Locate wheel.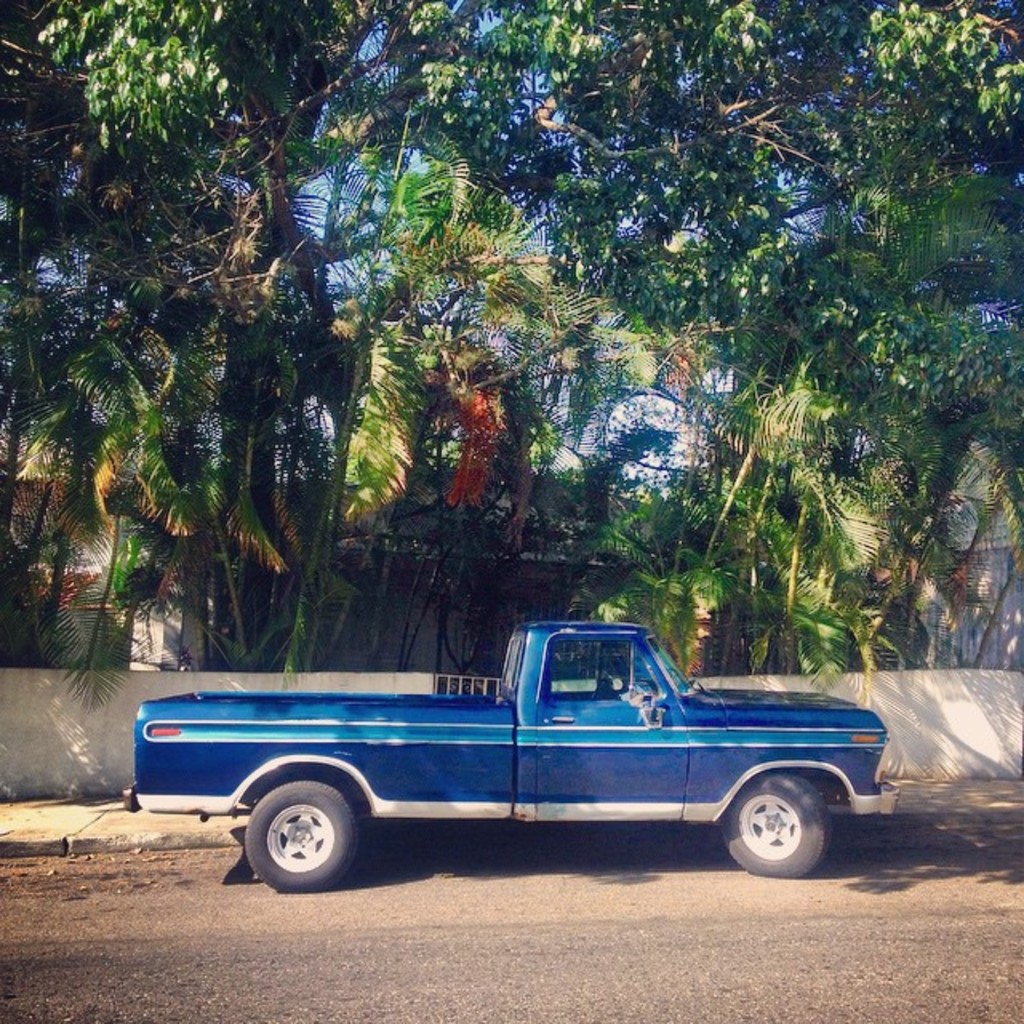
Bounding box: x1=710 y1=776 x2=834 y2=882.
